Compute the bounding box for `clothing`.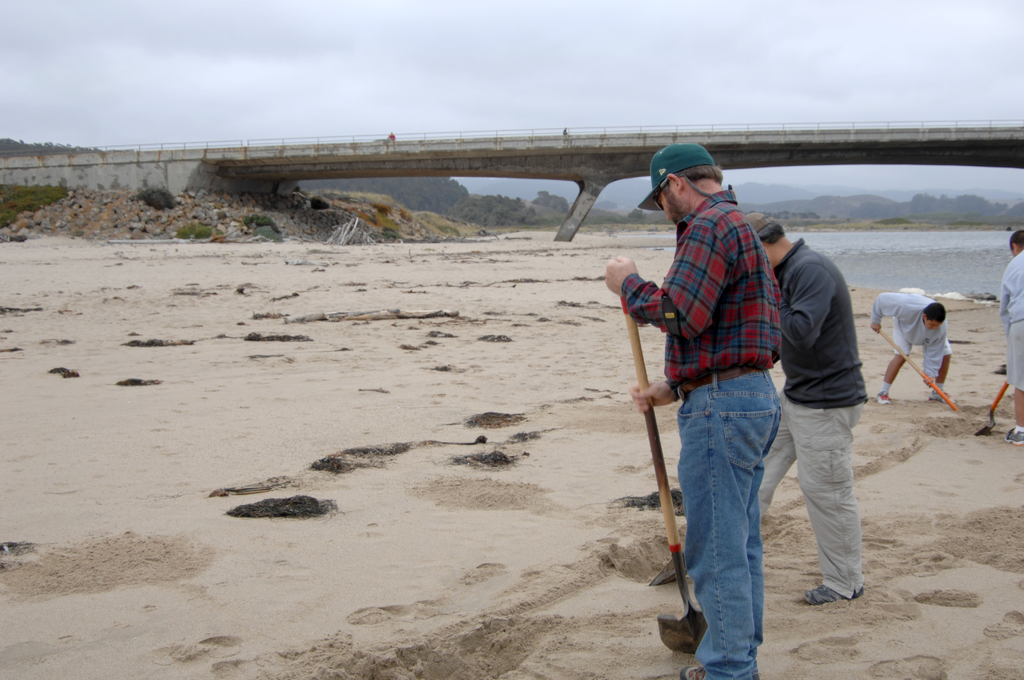
region(1003, 254, 1023, 394).
